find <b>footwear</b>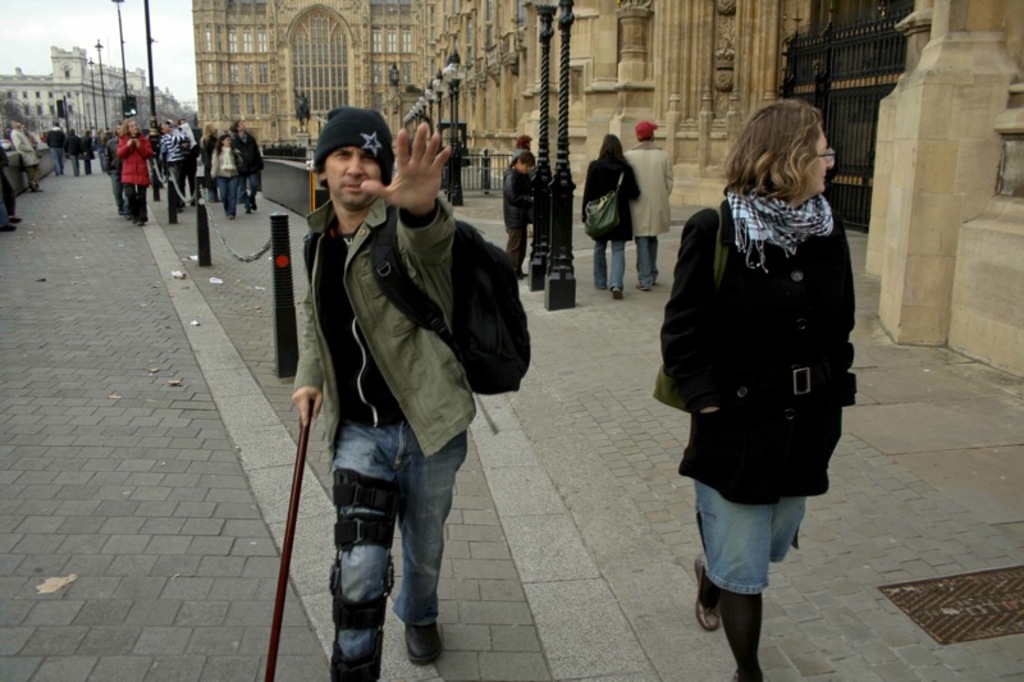
select_region(116, 207, 123, 218)
